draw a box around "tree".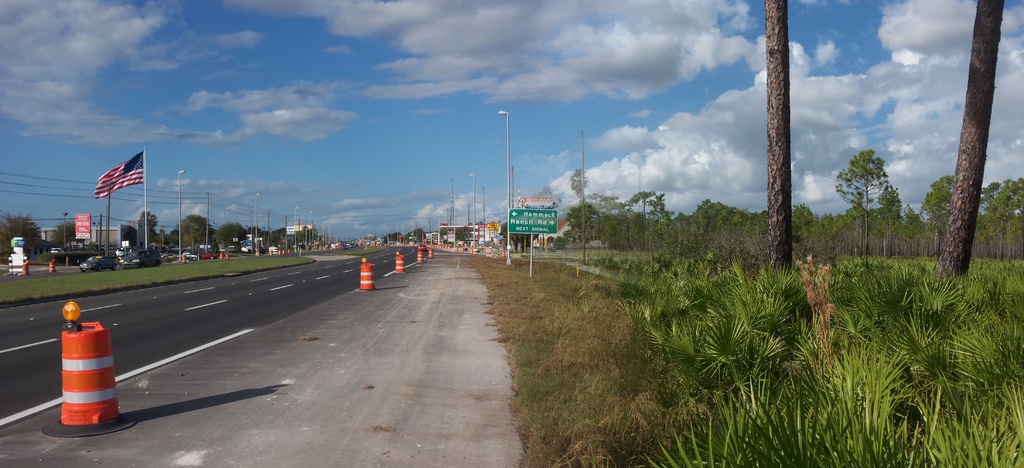
[x1=215, y1=222, x2=252, y2=253].
